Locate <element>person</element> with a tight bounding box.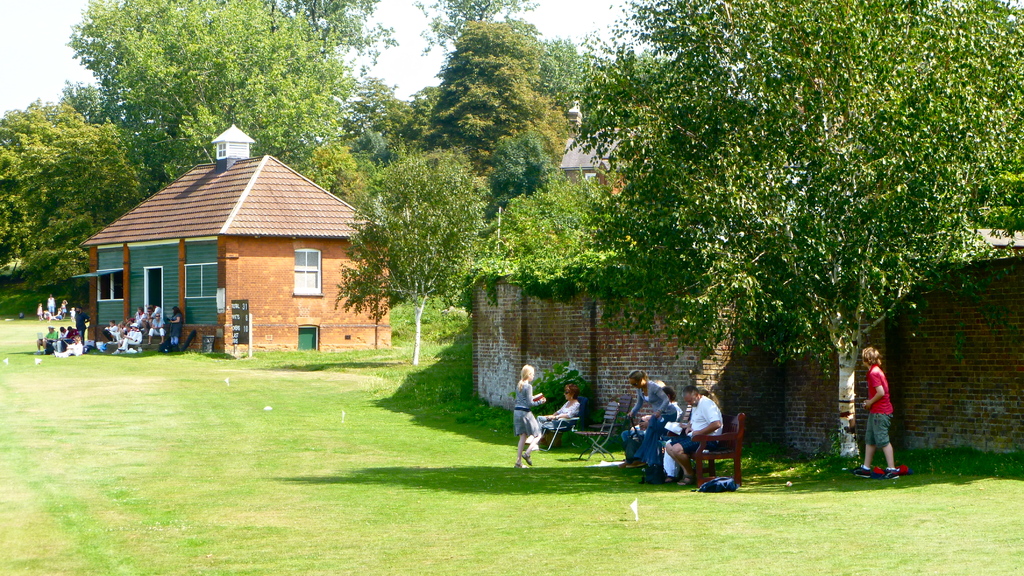
(x1=64, y1=323, x2=77, y2=350).
